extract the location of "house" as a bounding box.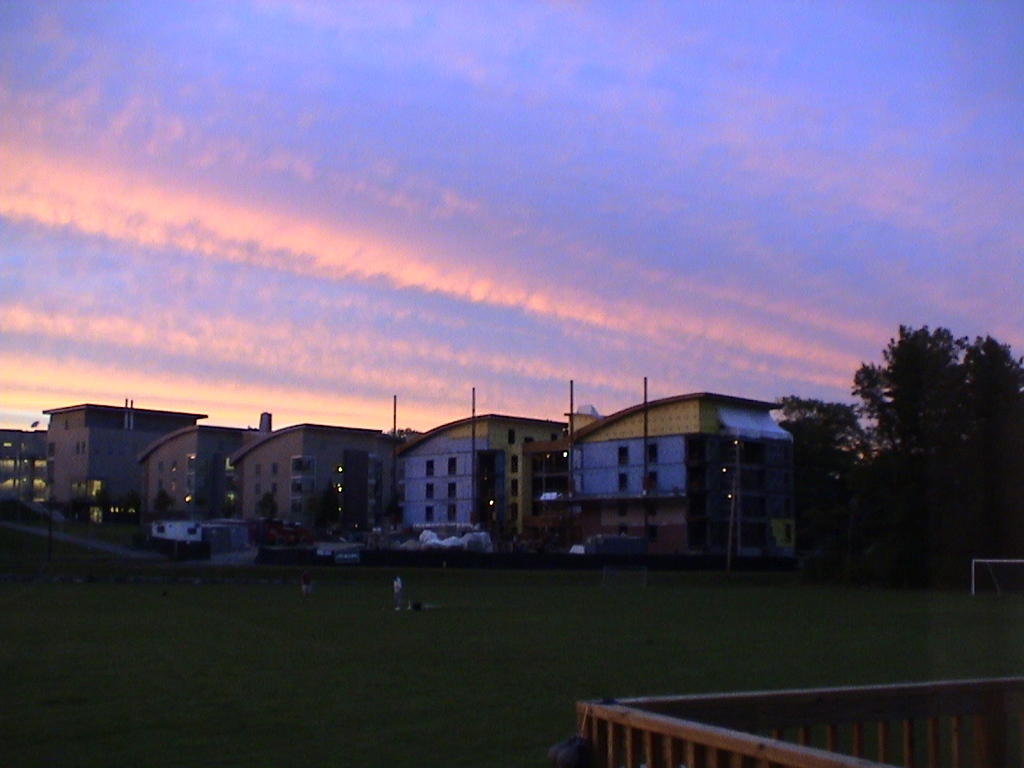
228,412,394,548.
